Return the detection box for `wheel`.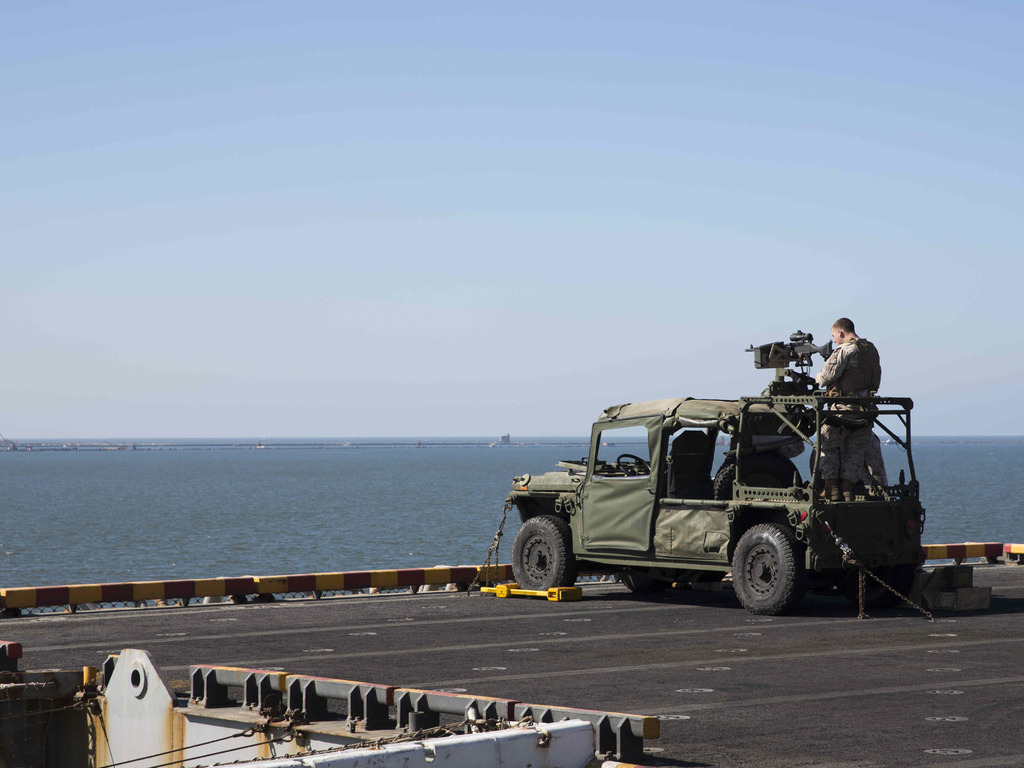
box(735, 527, 822, 614).
